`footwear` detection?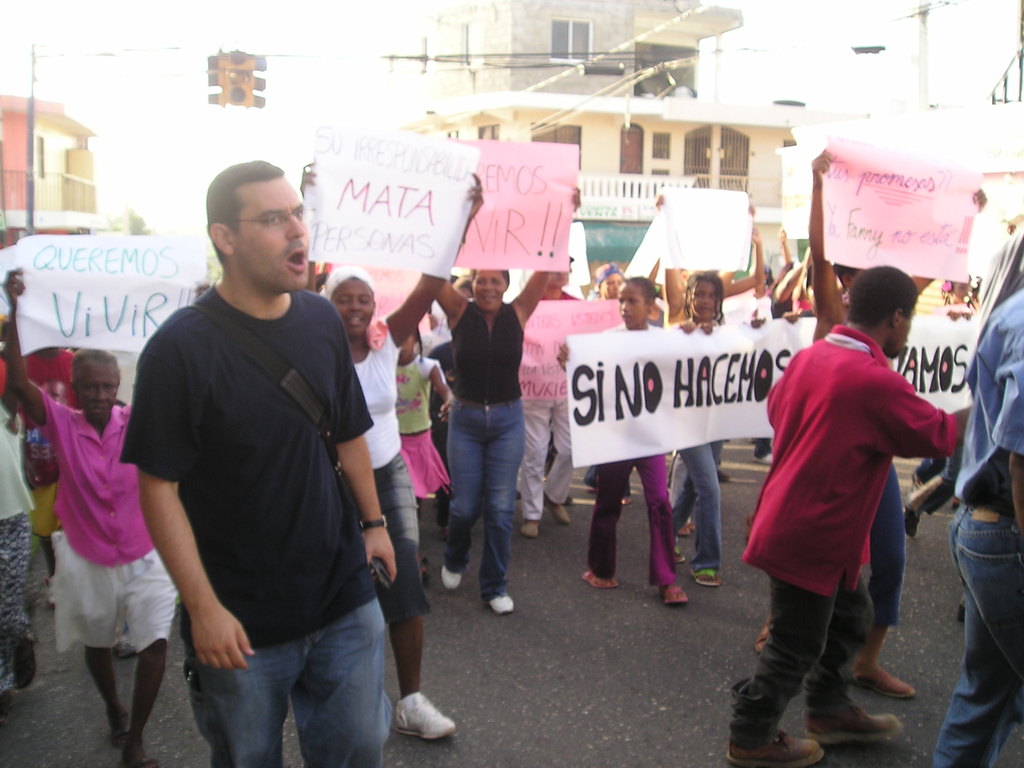
(106, 705, 130, 749)
